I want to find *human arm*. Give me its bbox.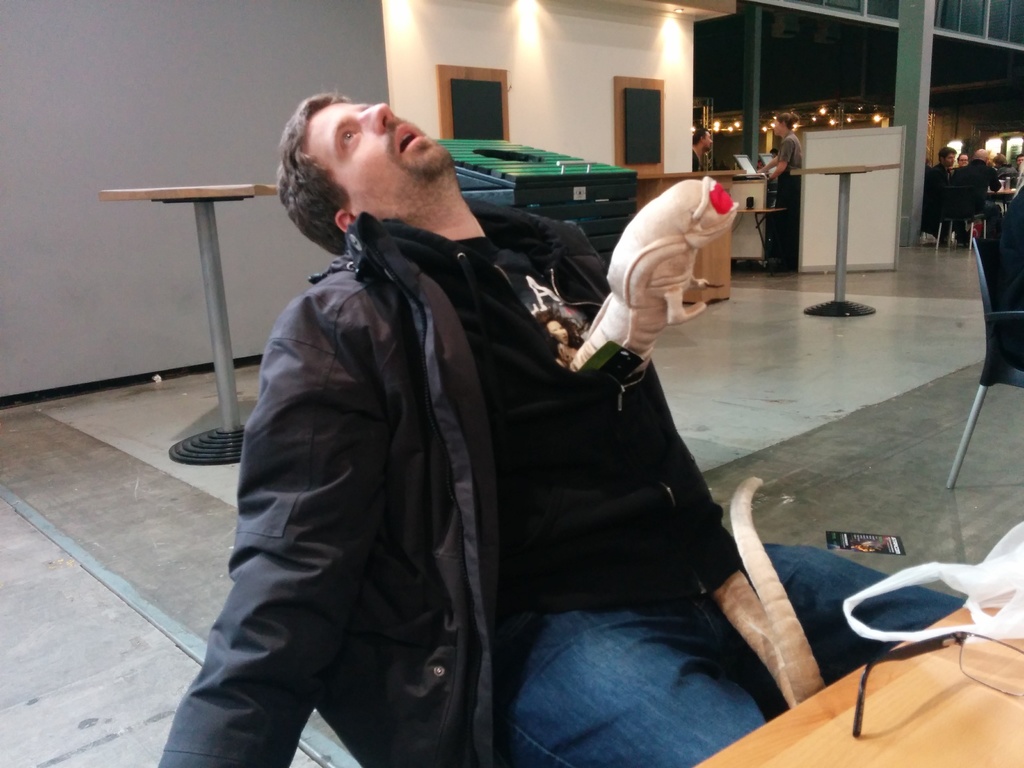
(982, 166, 1002, 192).
